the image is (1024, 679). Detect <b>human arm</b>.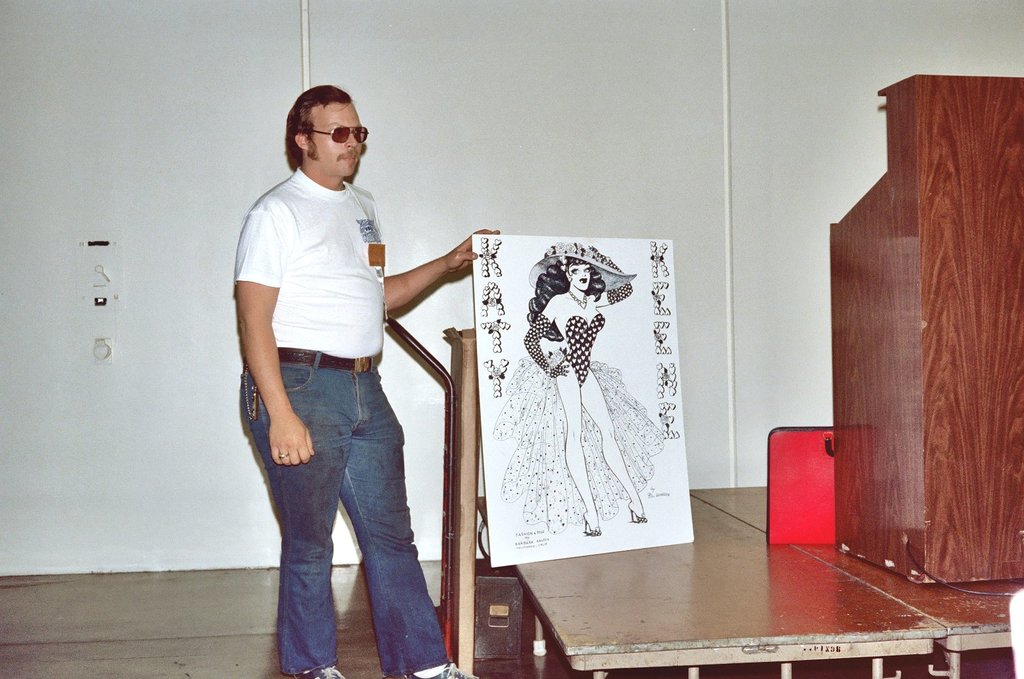
Detection: 582:240:633:305.
